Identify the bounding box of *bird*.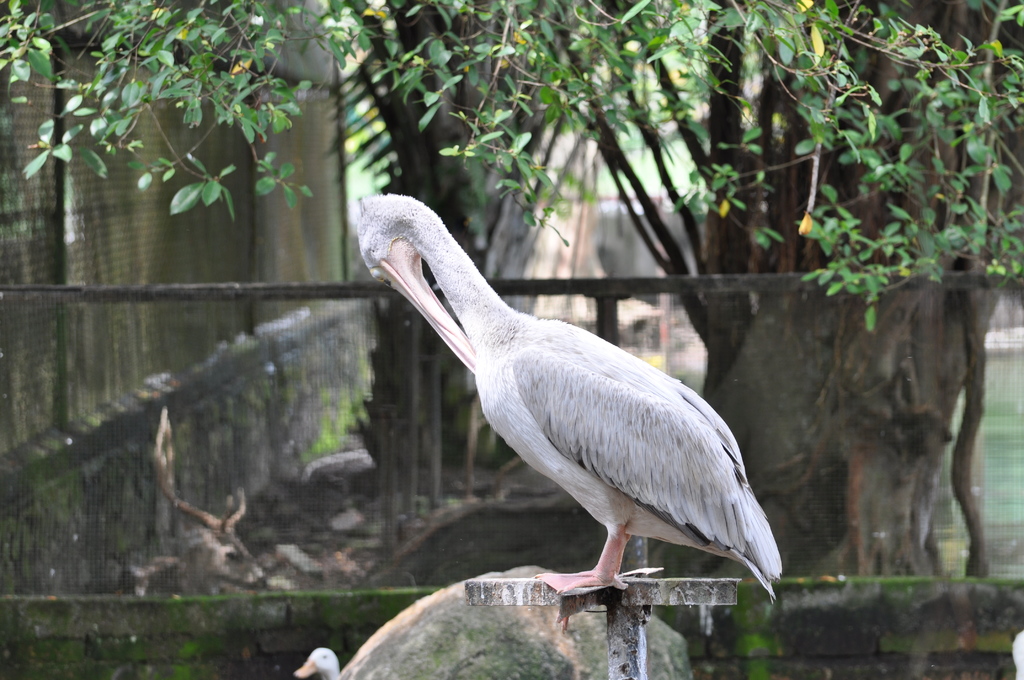
pyautogui.locateOnScreen(292, 647, 345, 679).
